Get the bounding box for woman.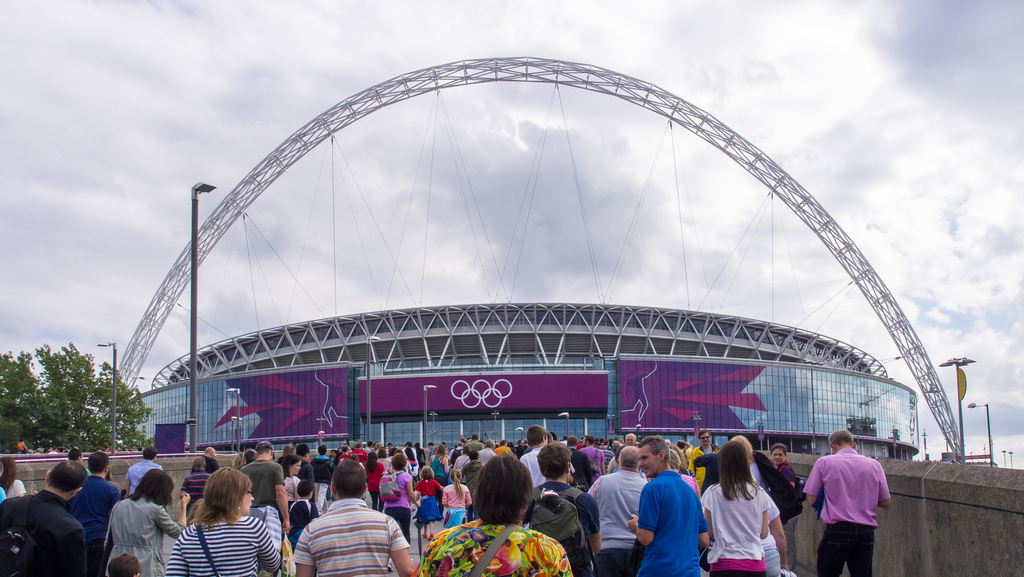
{"x1": 426, "y1": 440, "x2": 454, "y2": 523}.
